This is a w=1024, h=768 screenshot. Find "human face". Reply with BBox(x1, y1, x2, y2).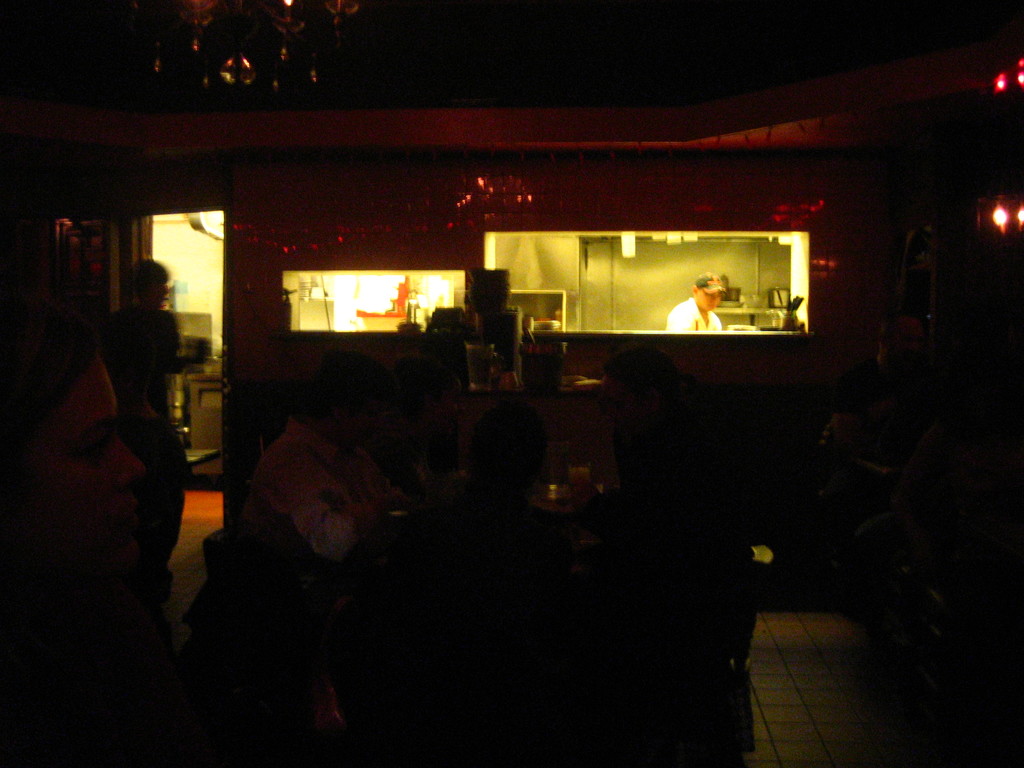
BBox(17, 358, 145, 586).
